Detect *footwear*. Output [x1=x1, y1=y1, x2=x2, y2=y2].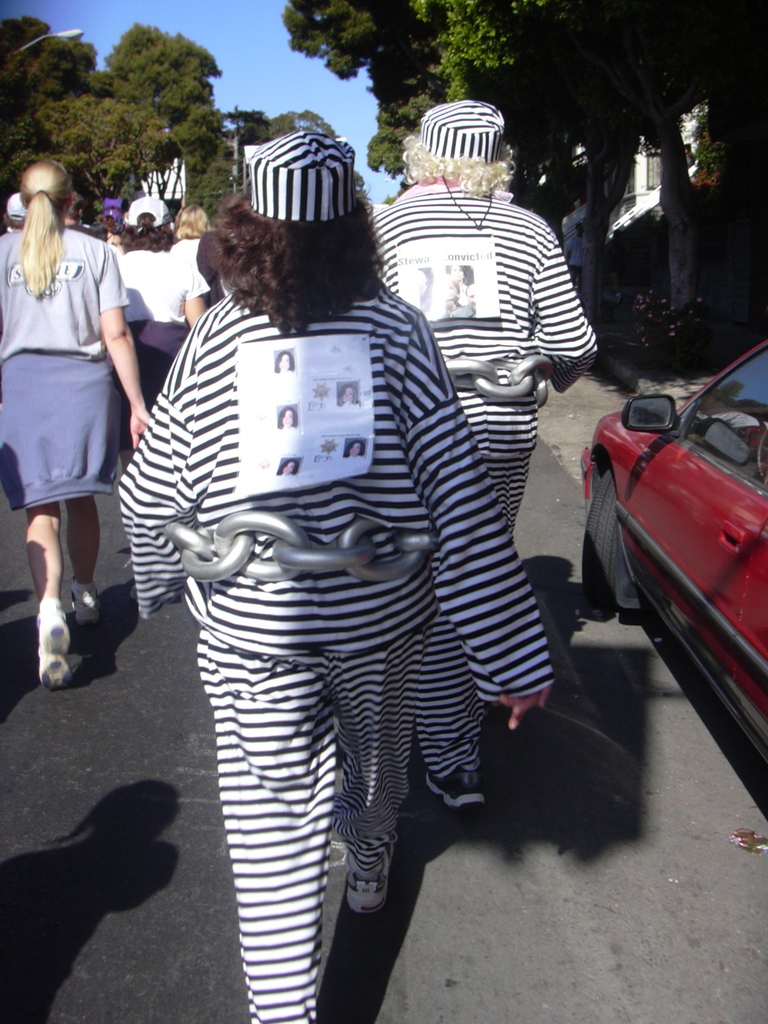
[x1=65, y1=582, x2=101, y2=620].
